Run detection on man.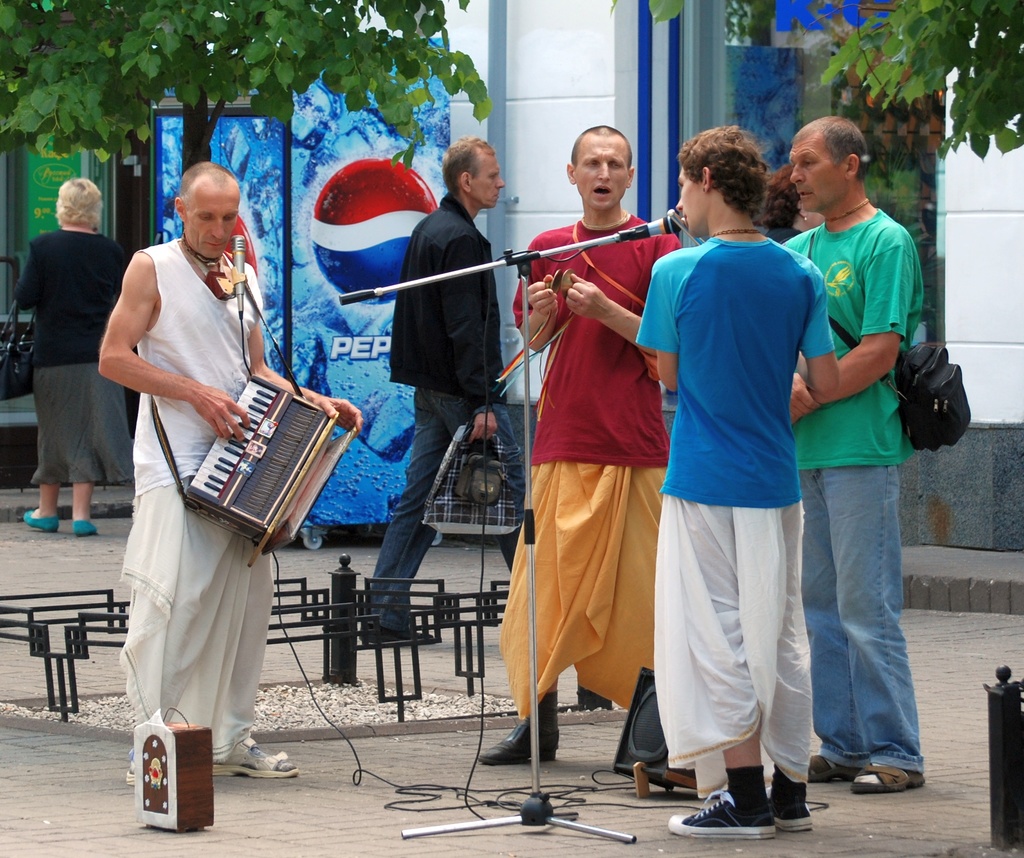
Result: (772,109,971,801).
